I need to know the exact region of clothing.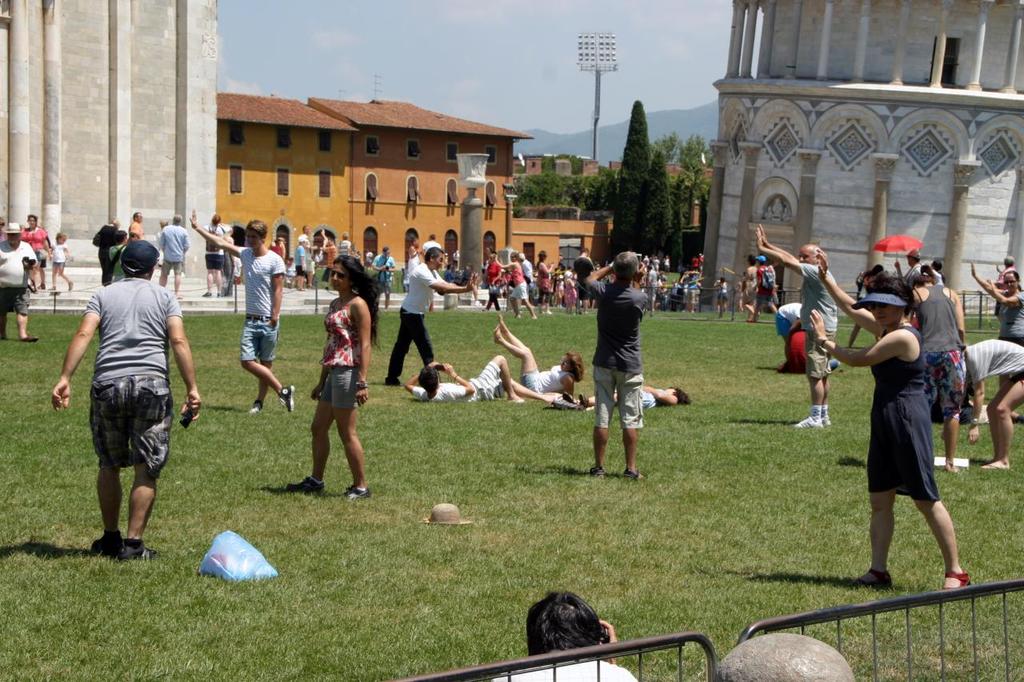
Region: 201:225:226:269.
